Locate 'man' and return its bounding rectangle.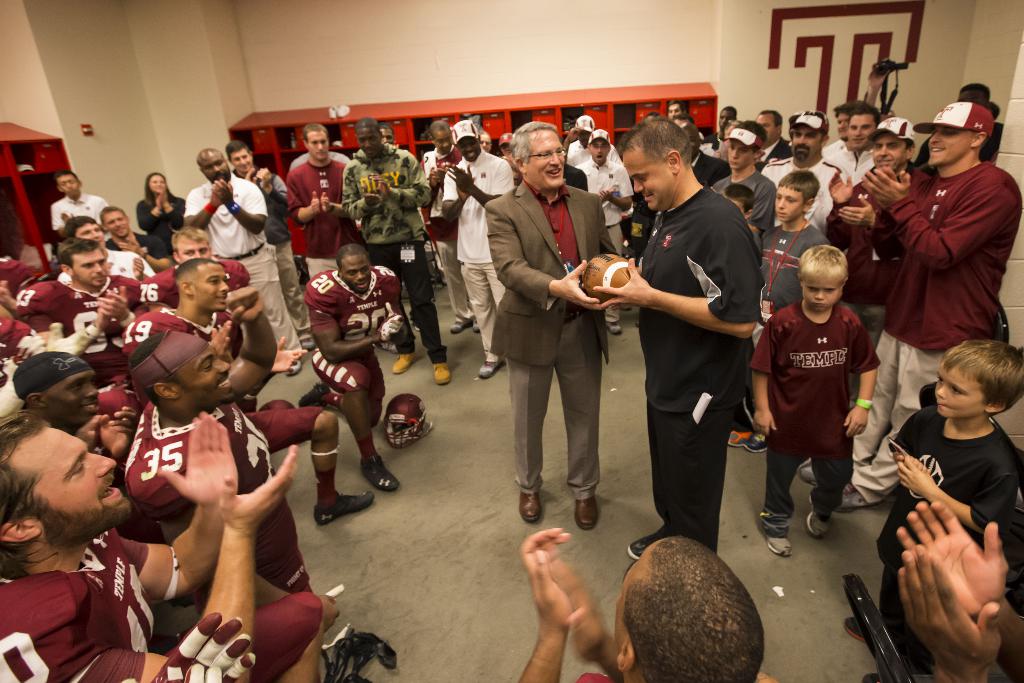
<box>49,165,114,232</box>.
